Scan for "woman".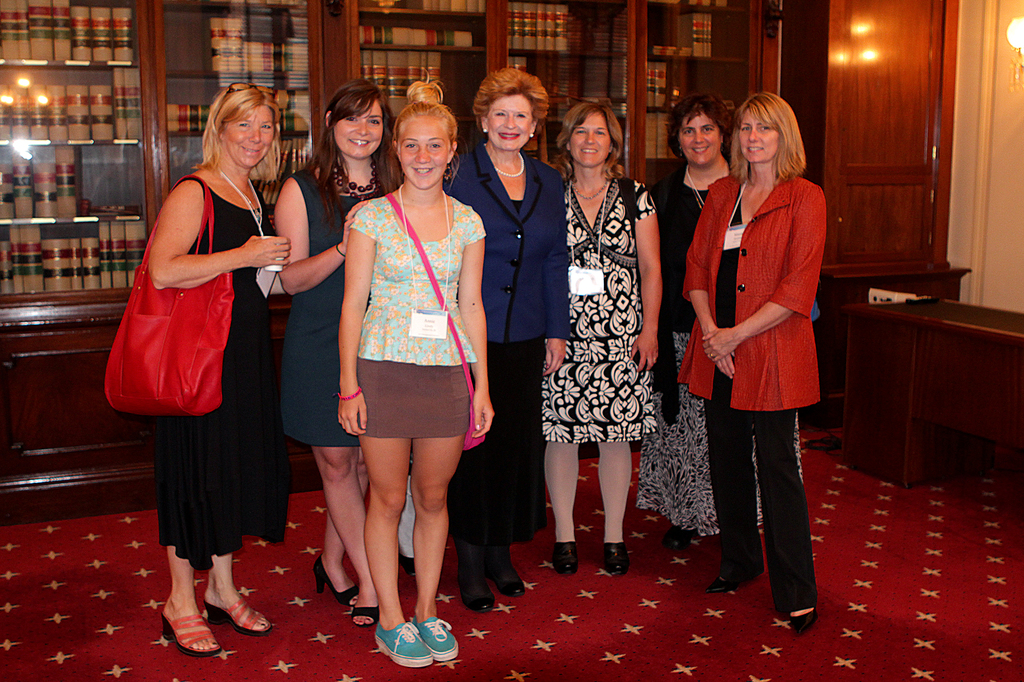
Scan result: 273/73/397/628.
